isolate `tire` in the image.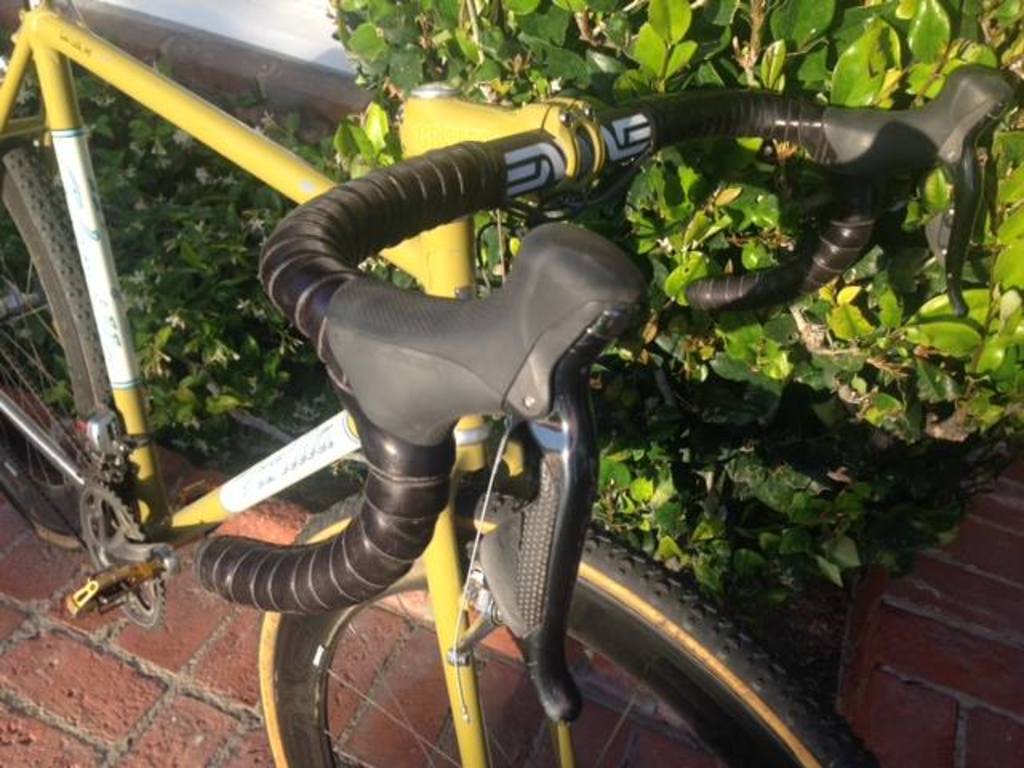
Isolated region: BBox(0, 98, 130, 547).
